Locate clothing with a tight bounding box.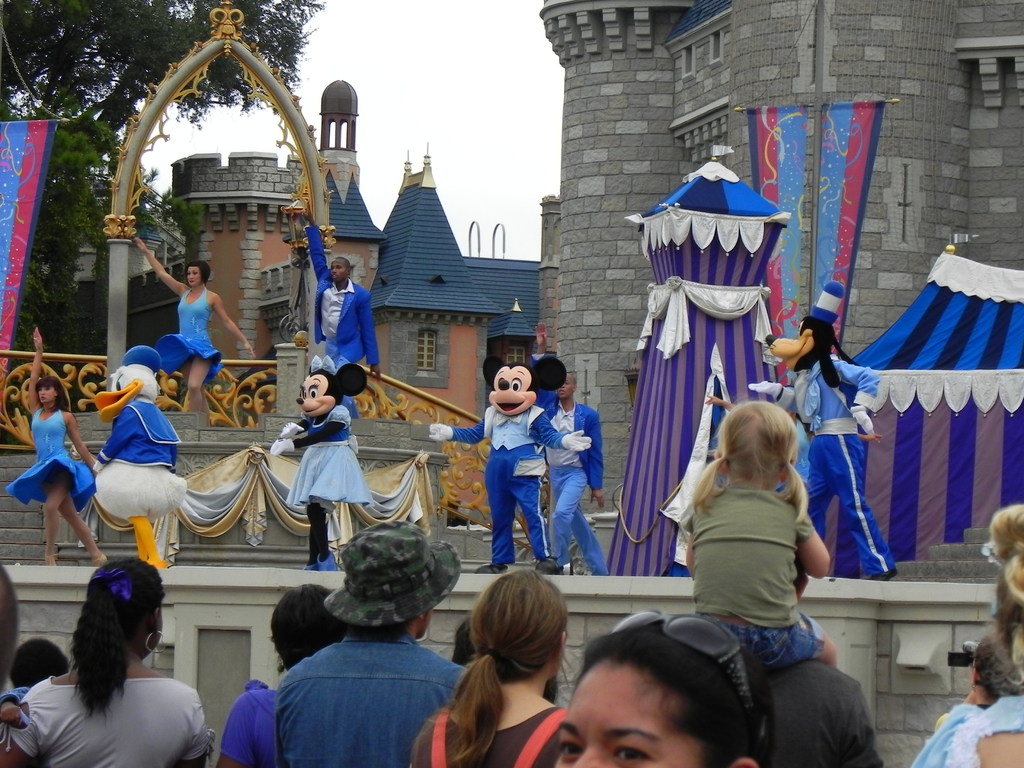
bbox=[12, 408, 88, 512].
